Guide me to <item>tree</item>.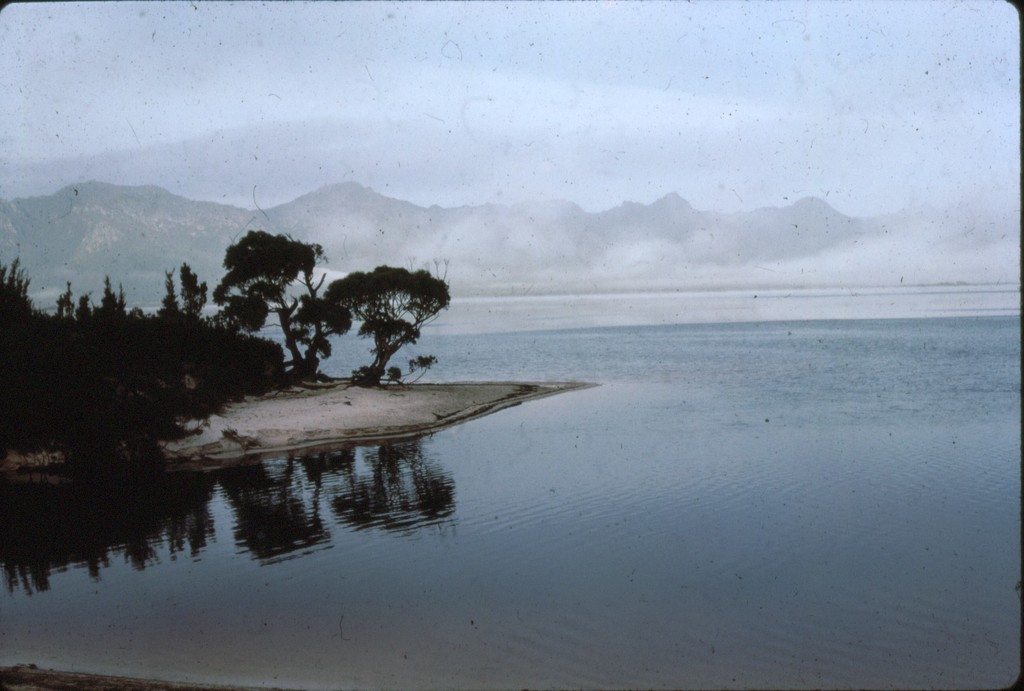
Guidance: BBox(212, 228, 355, 383).
